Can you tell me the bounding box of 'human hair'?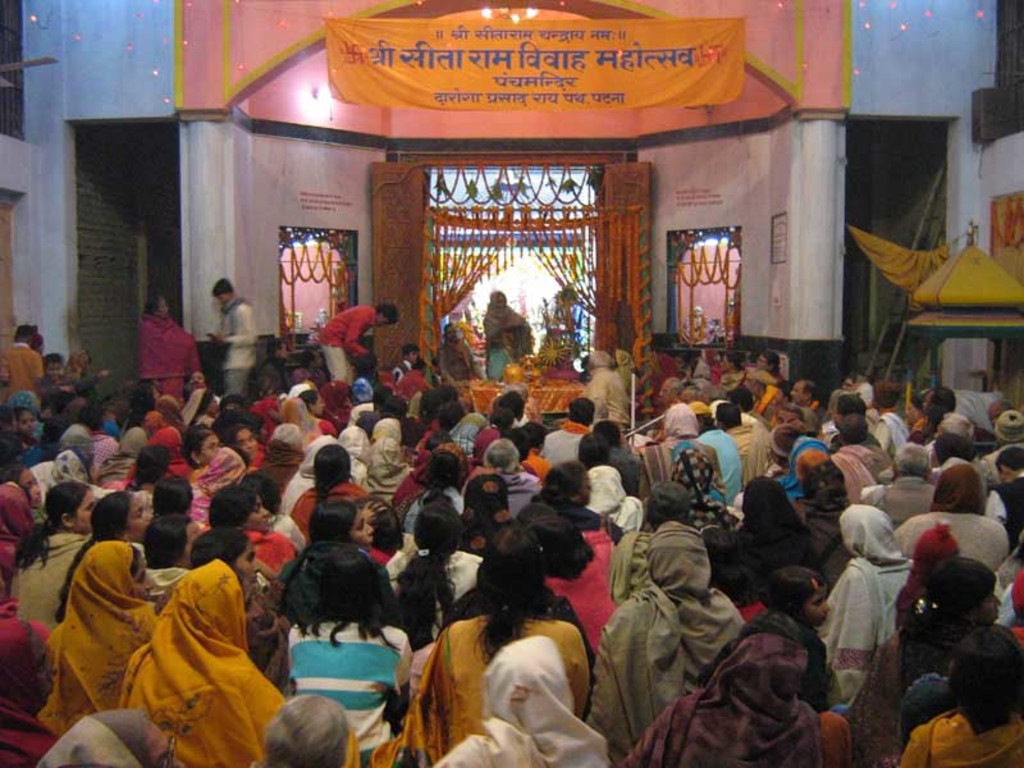
bbox(484, 407, 512, 430).
